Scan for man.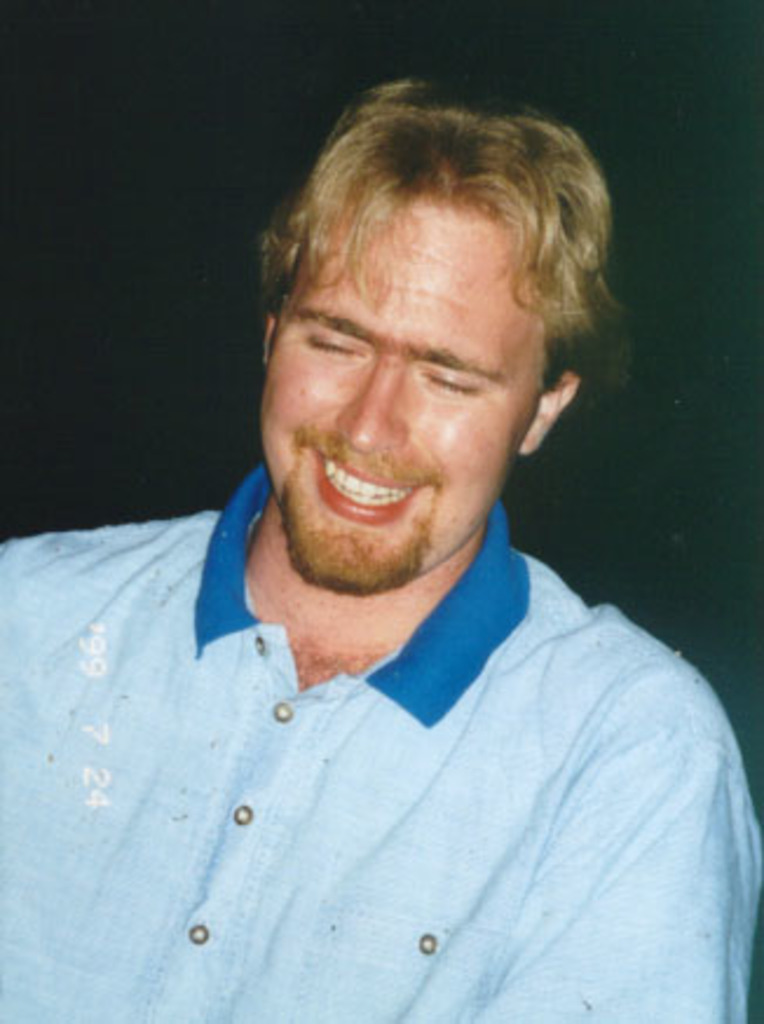
Scan result: BBox(21, 75, 759, 1023).
